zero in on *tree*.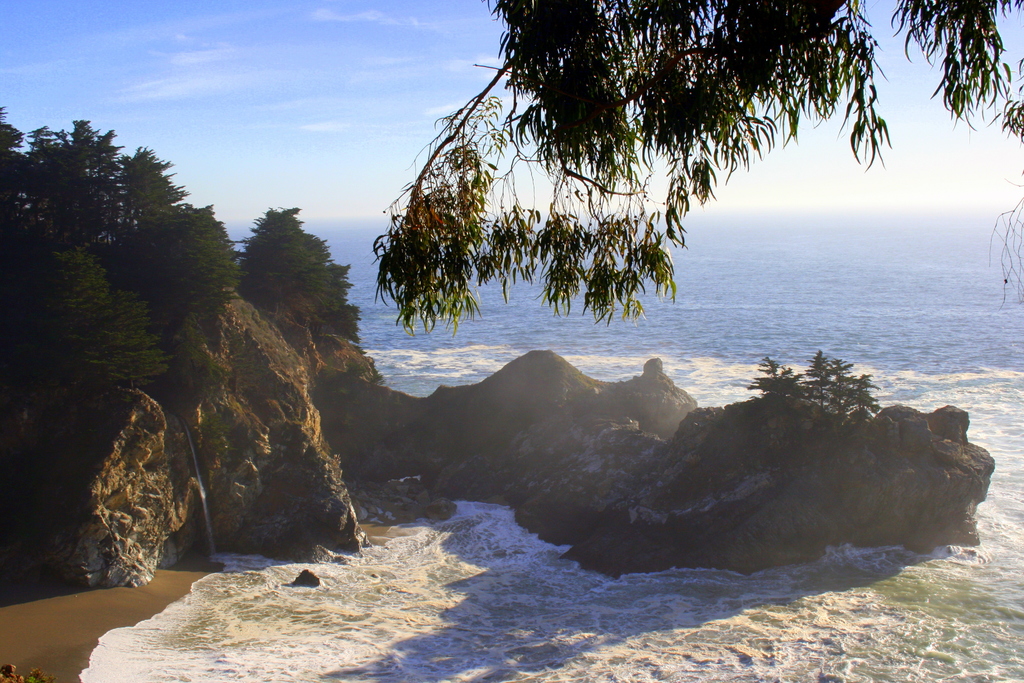
Zeroed in: 845:378:881:426.
